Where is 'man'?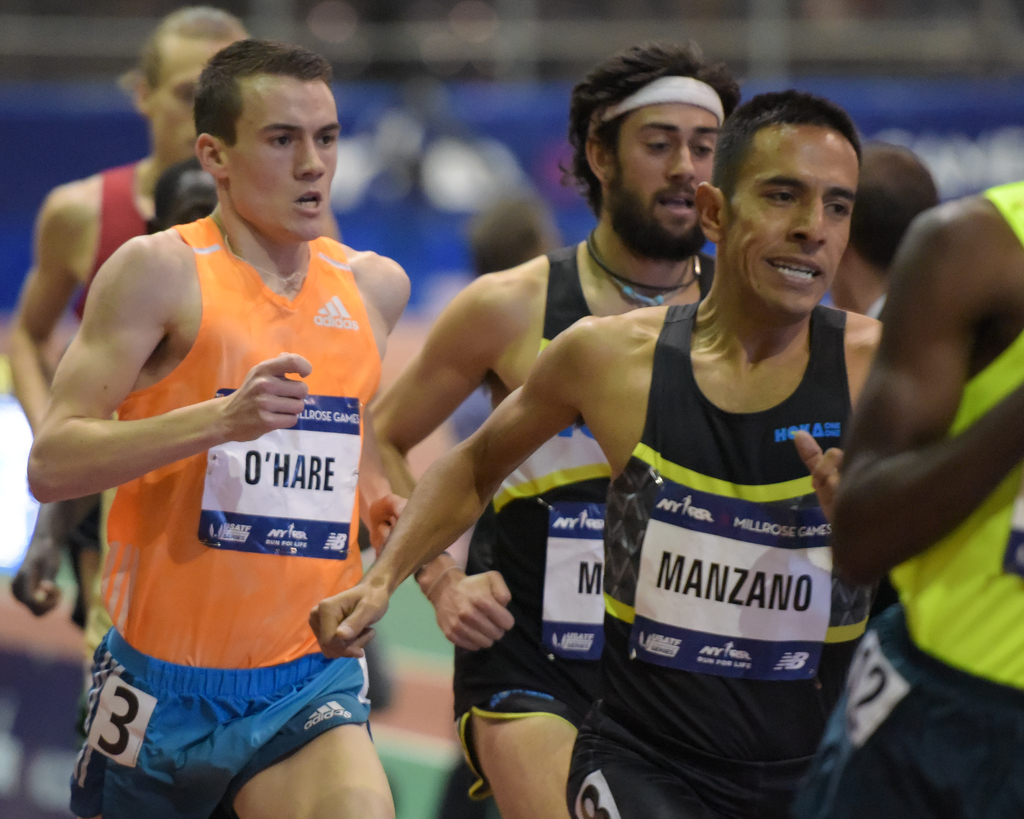
{"x1": 37, "y1": 55, "x2": 491, "y2": 818}.
